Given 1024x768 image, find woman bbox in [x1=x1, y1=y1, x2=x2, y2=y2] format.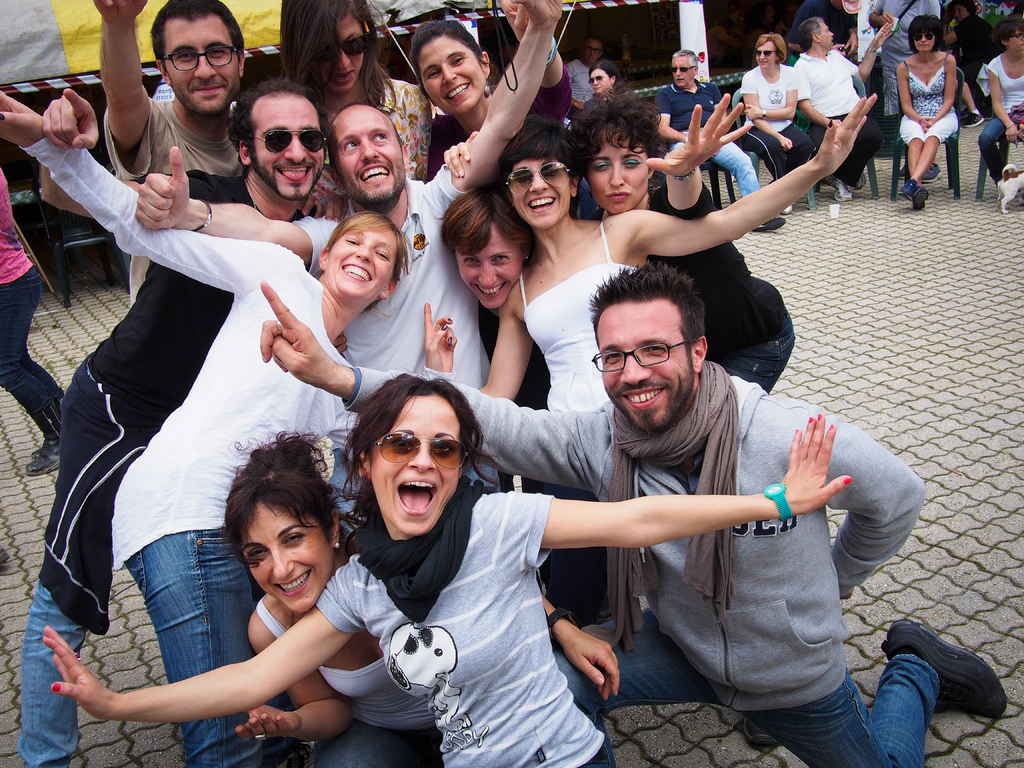
[x1=43, y1=365, x2=854, y2=767].
